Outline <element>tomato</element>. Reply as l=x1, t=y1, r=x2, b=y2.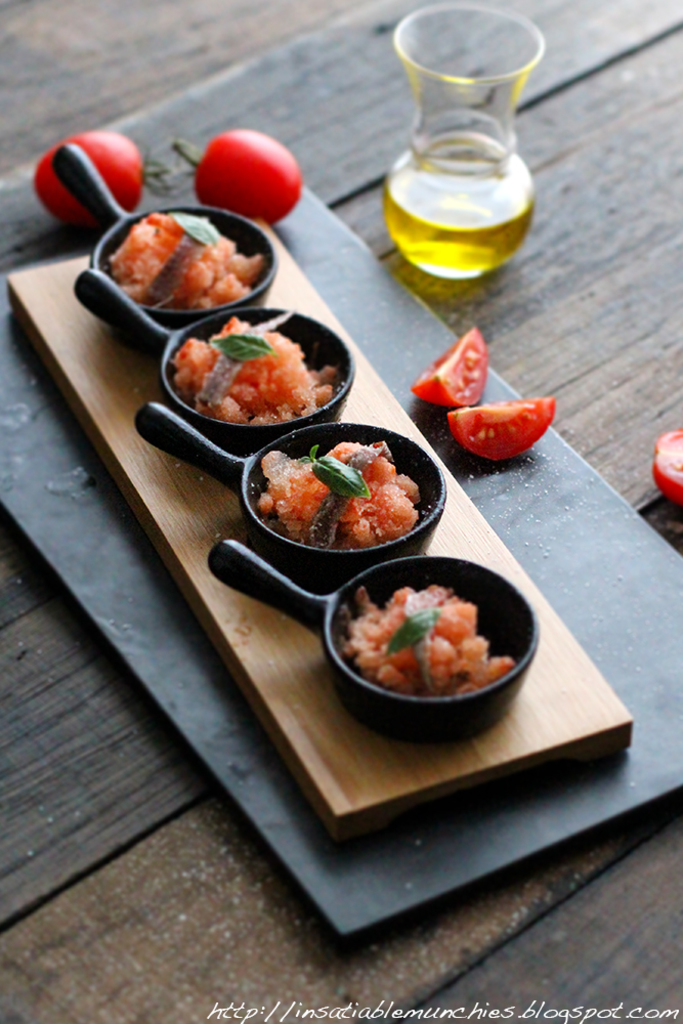
l=412, t=324, r=486, b=411.
